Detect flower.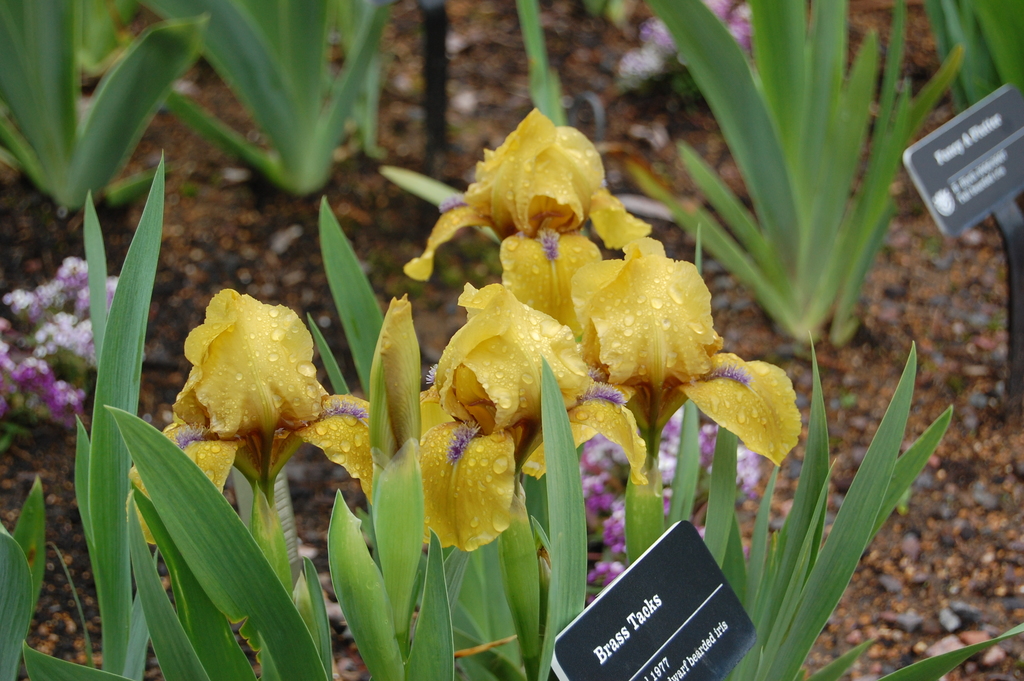
Detected at 577/251/812/474.
